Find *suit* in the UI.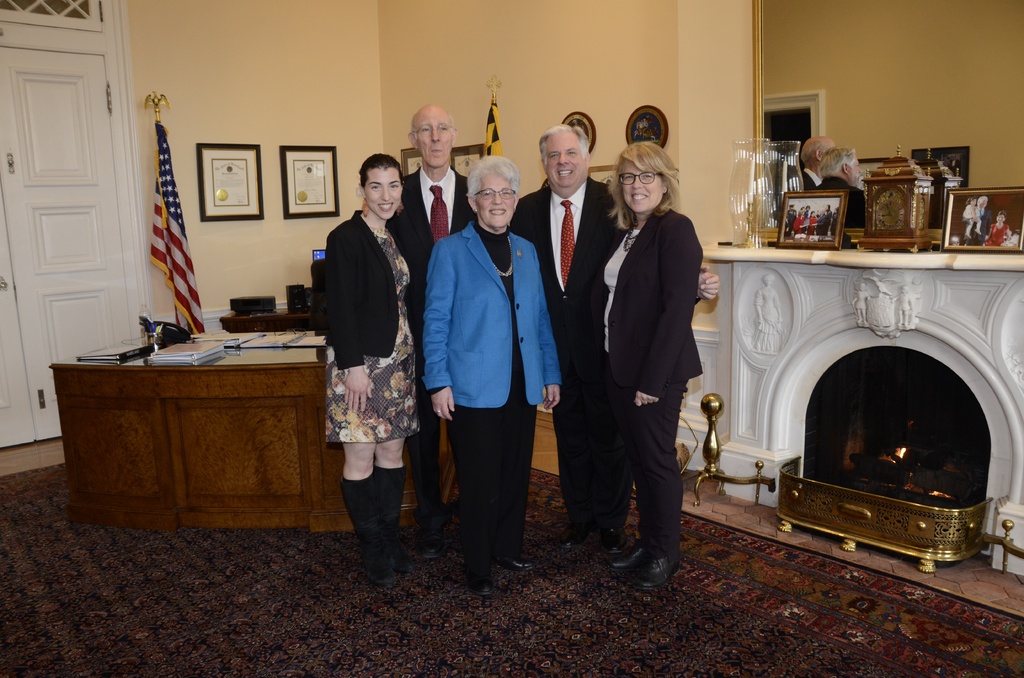
UI element at bbox=[420, 218, 564, 565].
